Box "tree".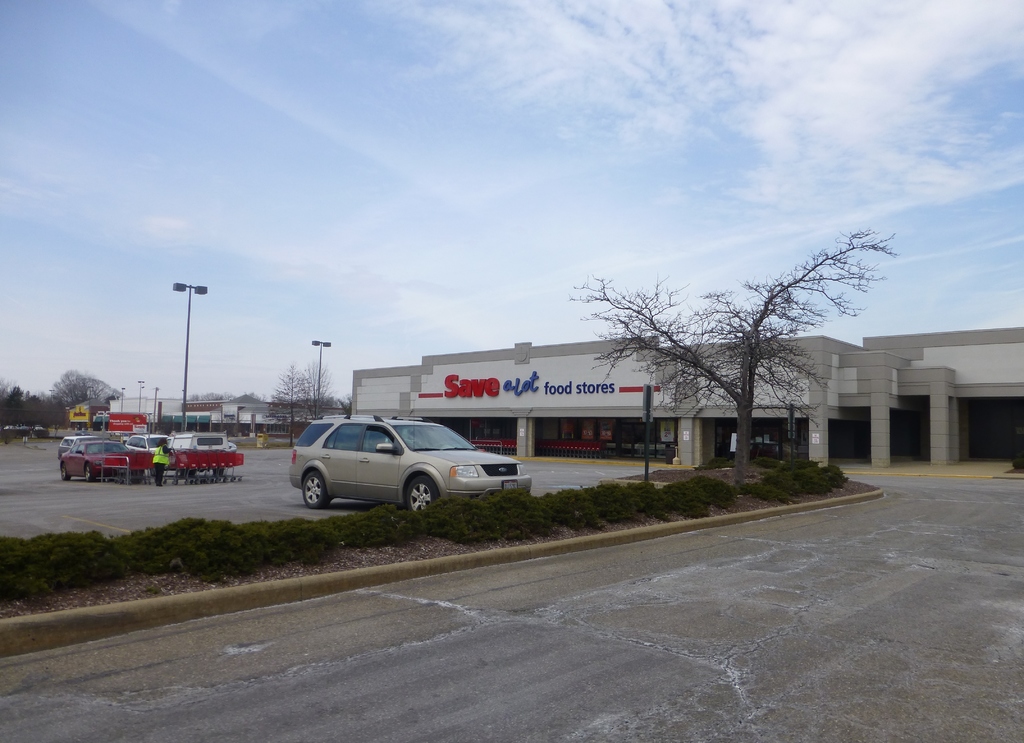
[274, 354, 301, 433].
